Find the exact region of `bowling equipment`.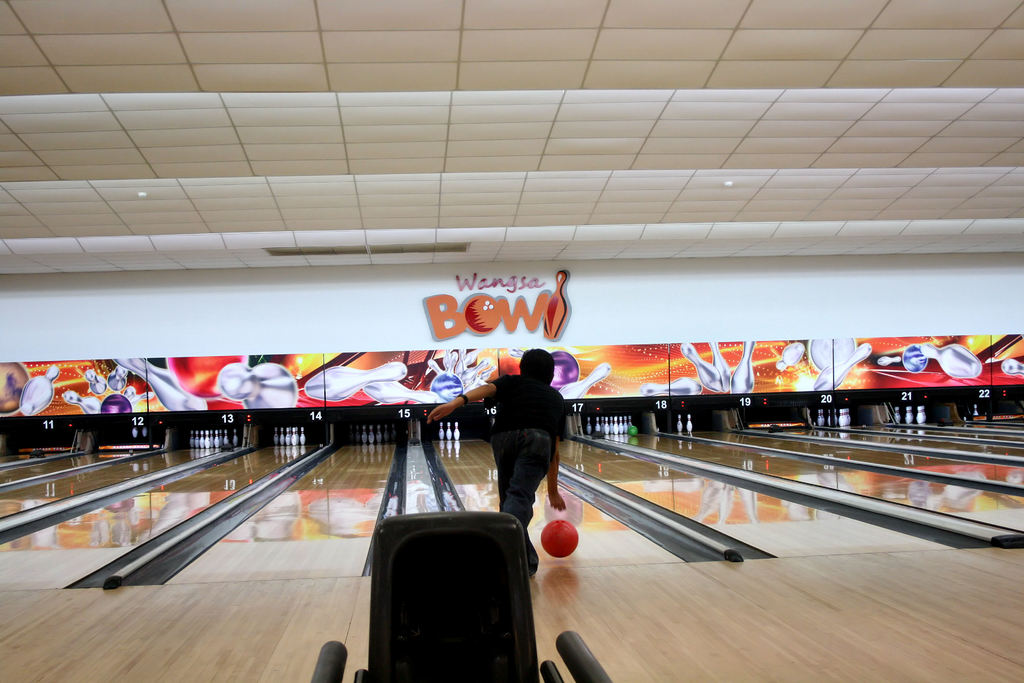
Exact region: (left=970, top=402, right=982, bottom=415).
